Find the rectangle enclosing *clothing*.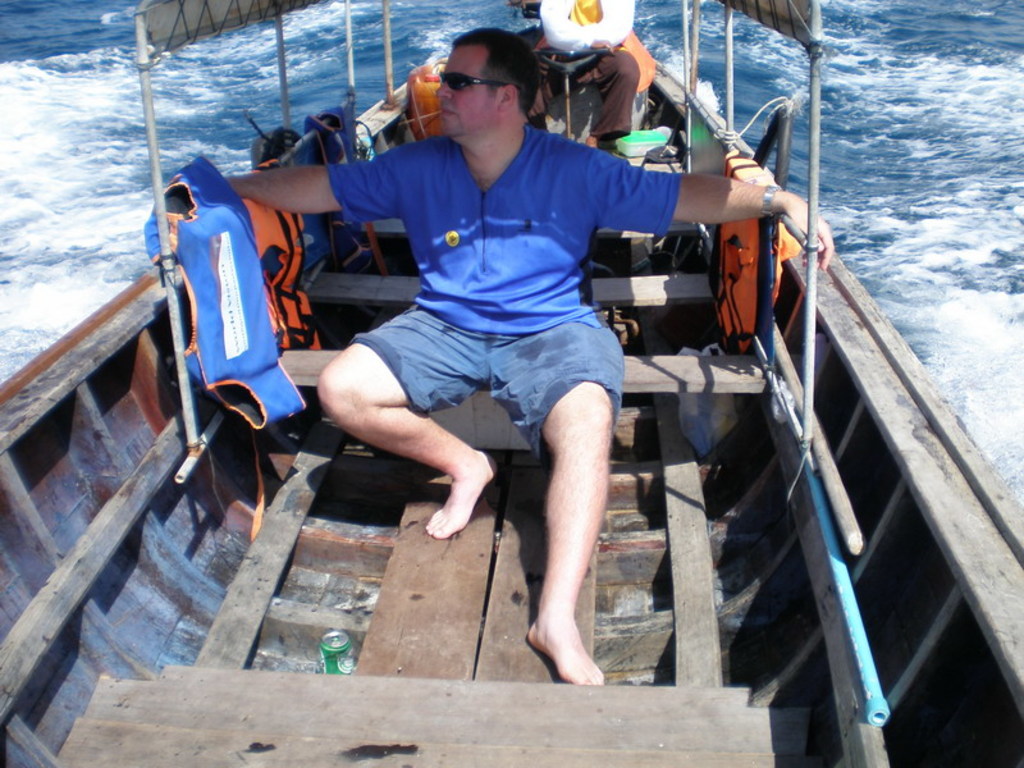
(left=321, top=124, right=687, bottom=454).
